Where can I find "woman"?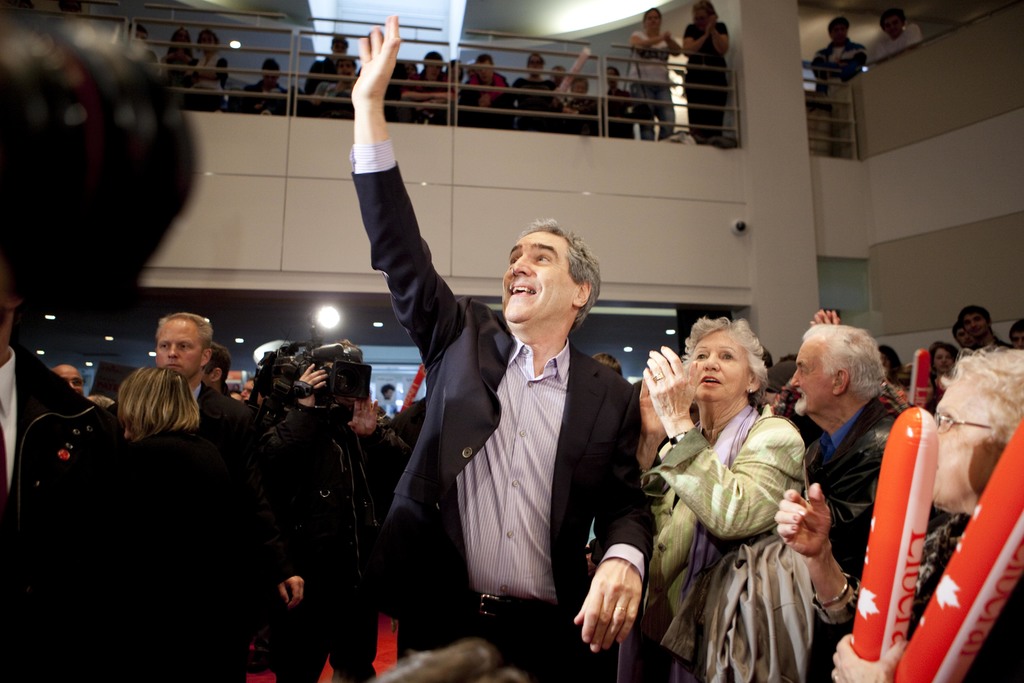
You can find it at 927 337 959 383.
